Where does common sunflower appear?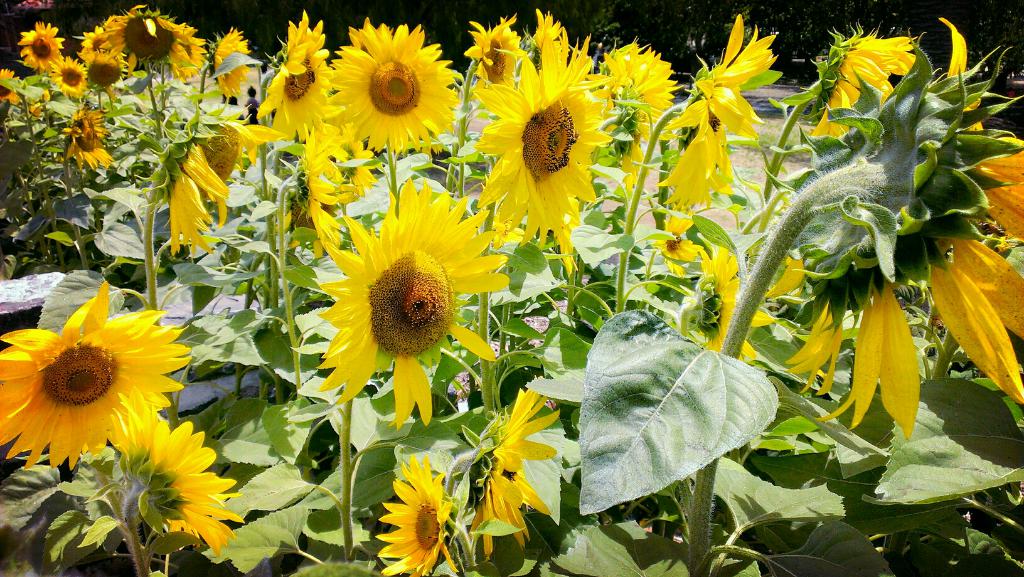
Appears at x1=253 y1=4 x2=329 y2=142.
